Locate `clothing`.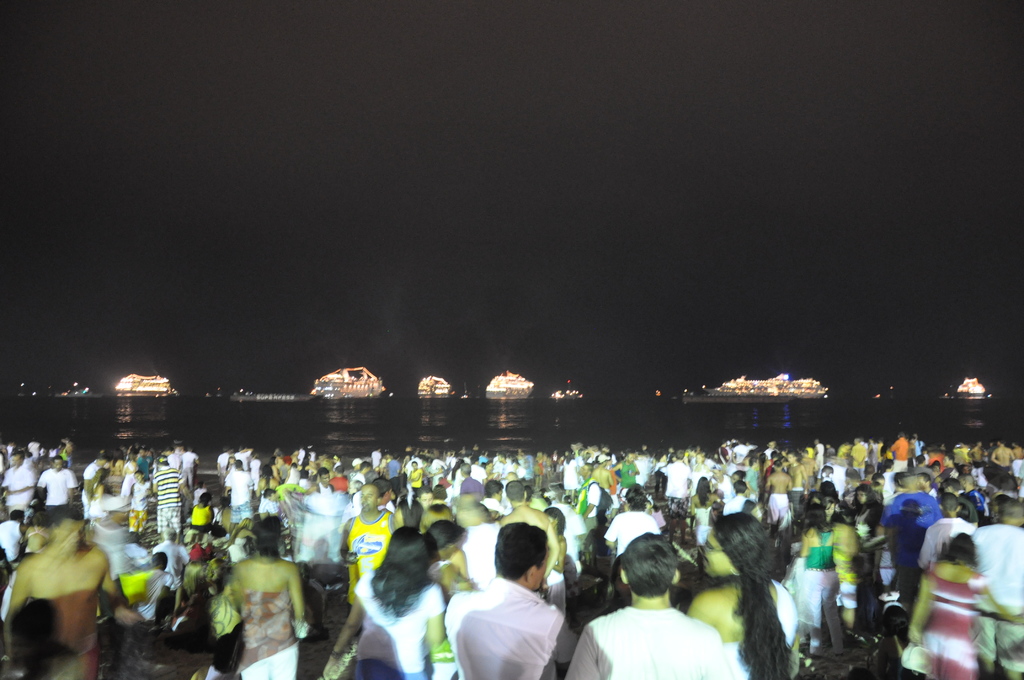
Bounding box: {"left": 920, "top": 560, "right": 995, "bottom": 679}.
